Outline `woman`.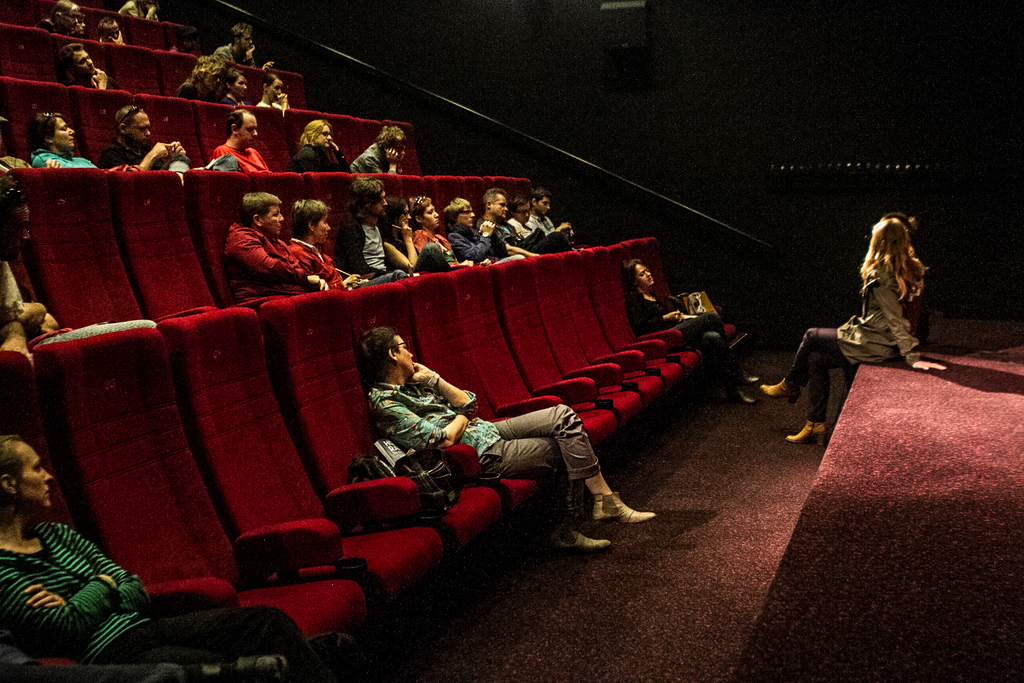
Outline: [left=381, top=193, right=452, bottom=273].
